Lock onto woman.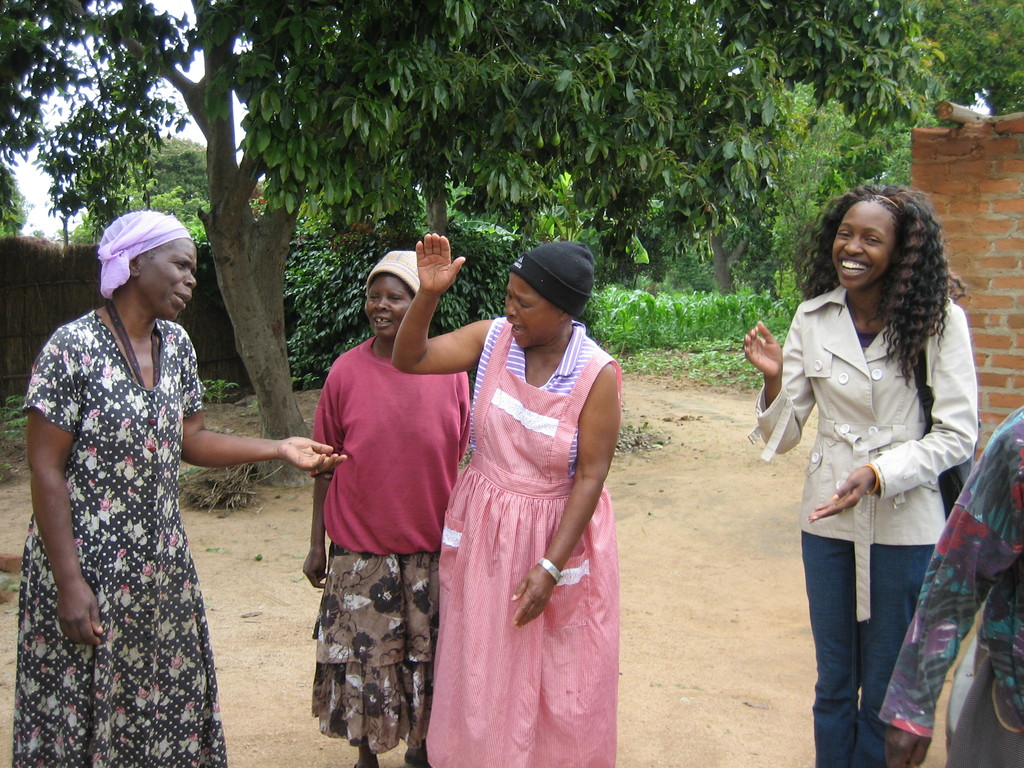
Locked: [x1=301, y1=250, x2=480, y2=767].
